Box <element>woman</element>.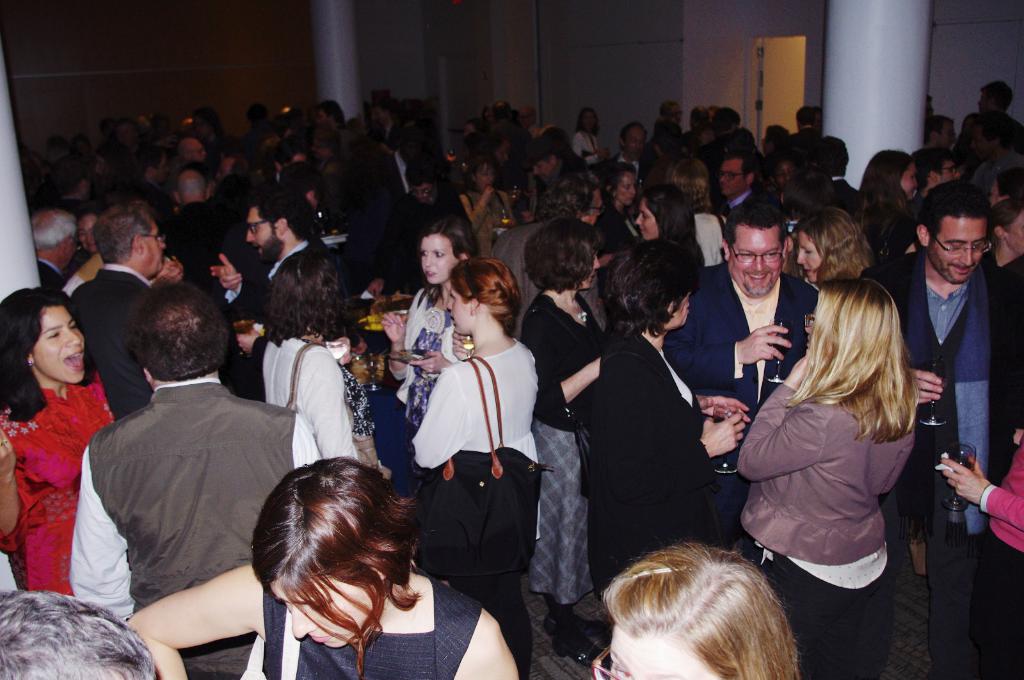
{"x1": 406, "y1": 257, "x2": 543, "y2": 679}.
